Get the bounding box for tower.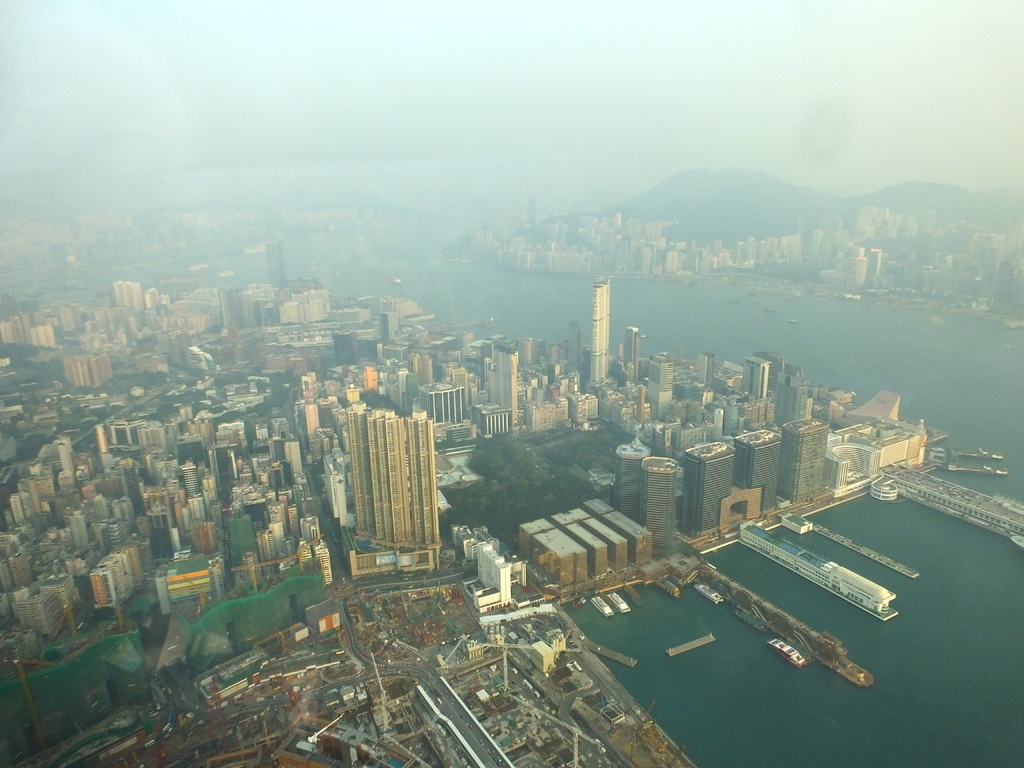
{"x1": 6, "y1": 584, "x2": 71, "y2": 637}.
